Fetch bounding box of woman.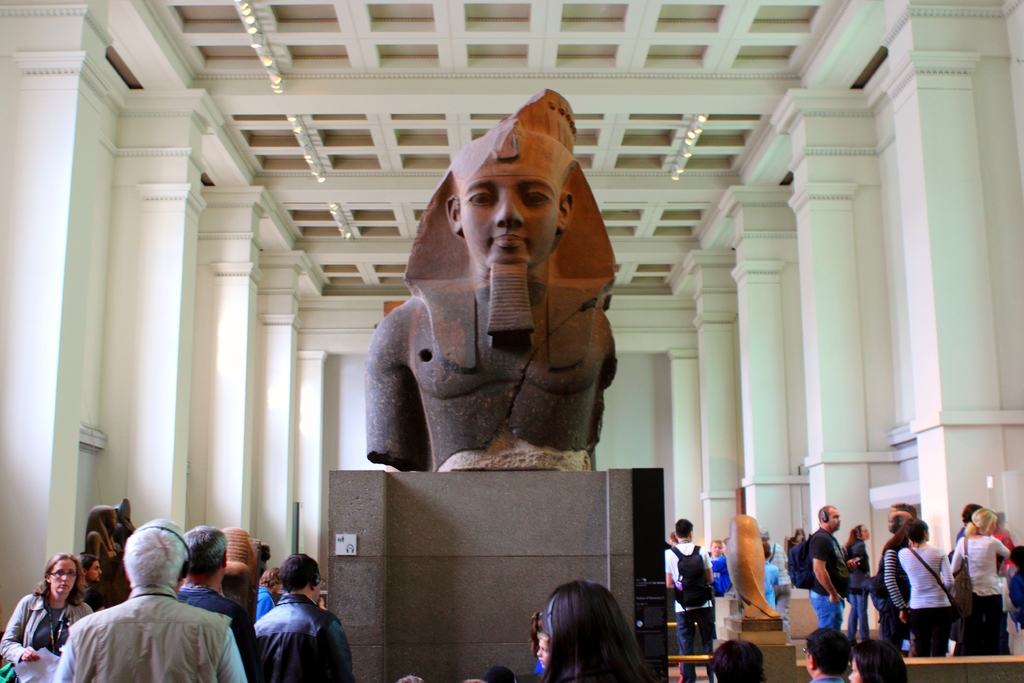
Bbox: l=0, t=552, r=92, b=682.
